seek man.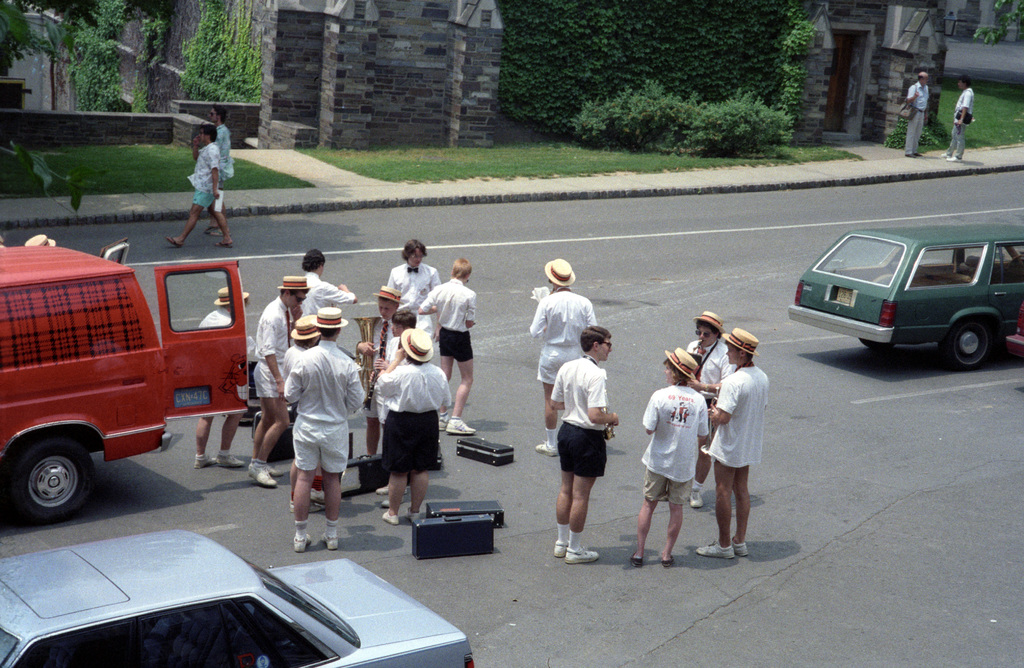
box(380, 331, 452, 524).
